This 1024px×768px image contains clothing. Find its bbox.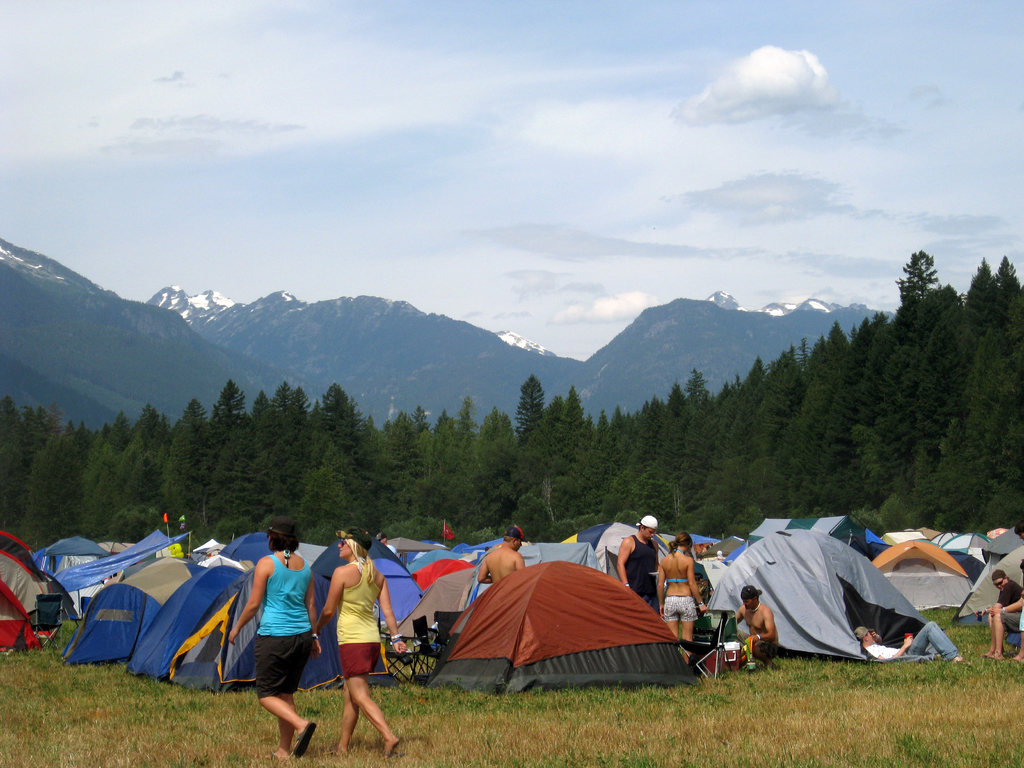
(662, 589, 700, 618).
